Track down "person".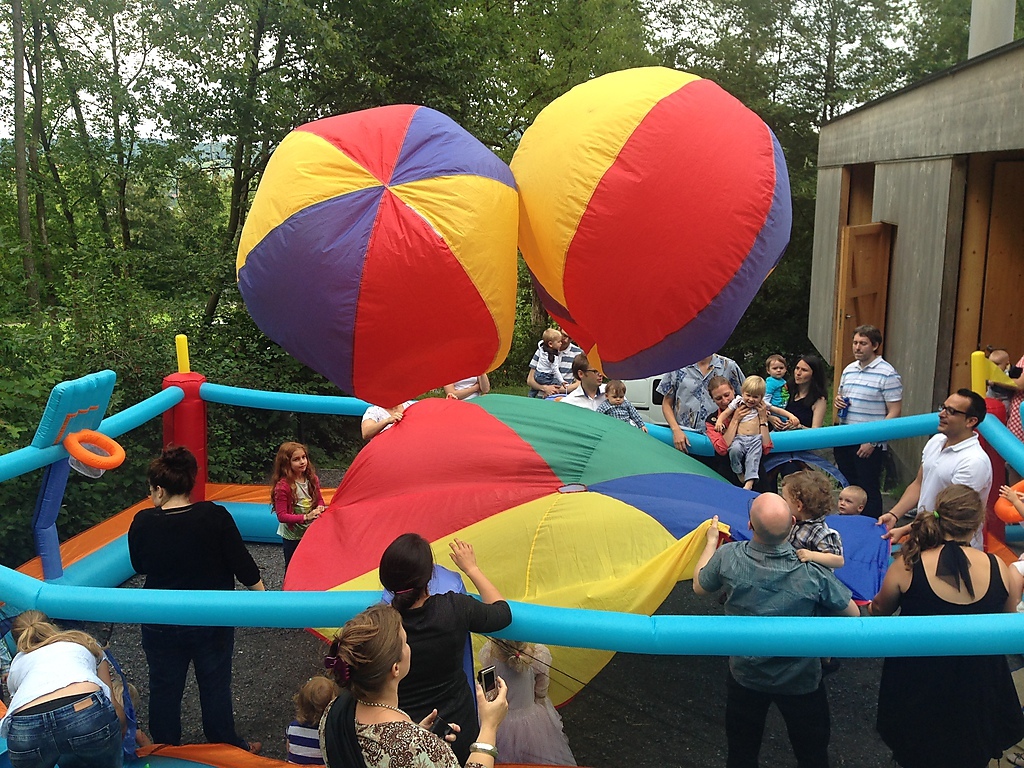
Tracked to (6, 616, 154, 767).
